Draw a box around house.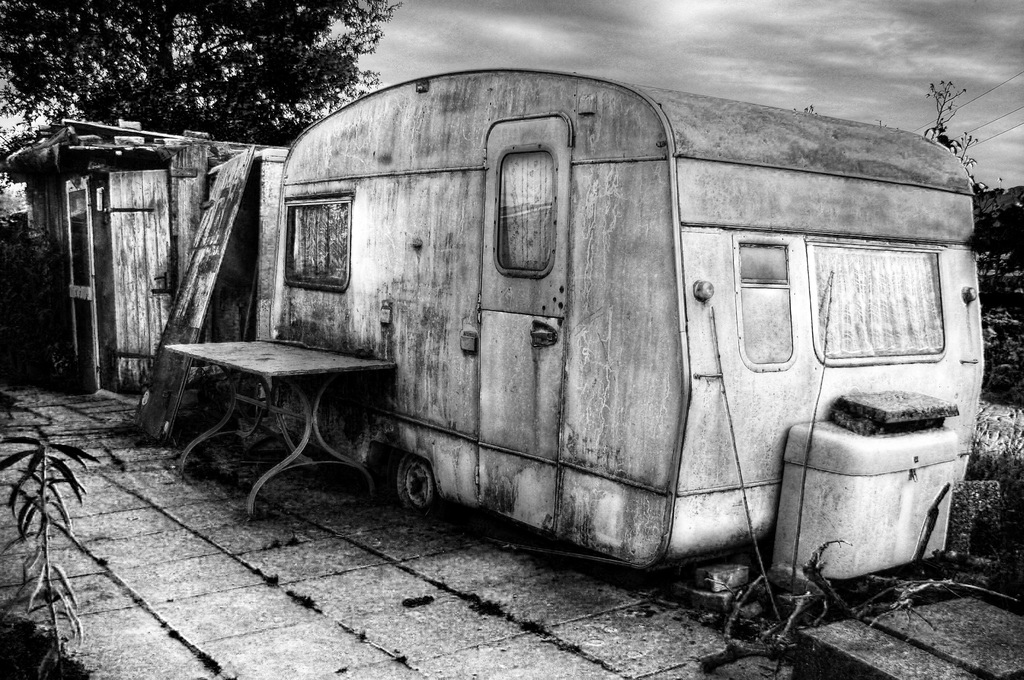
left=268, top=68, right=986, bottom=572.
